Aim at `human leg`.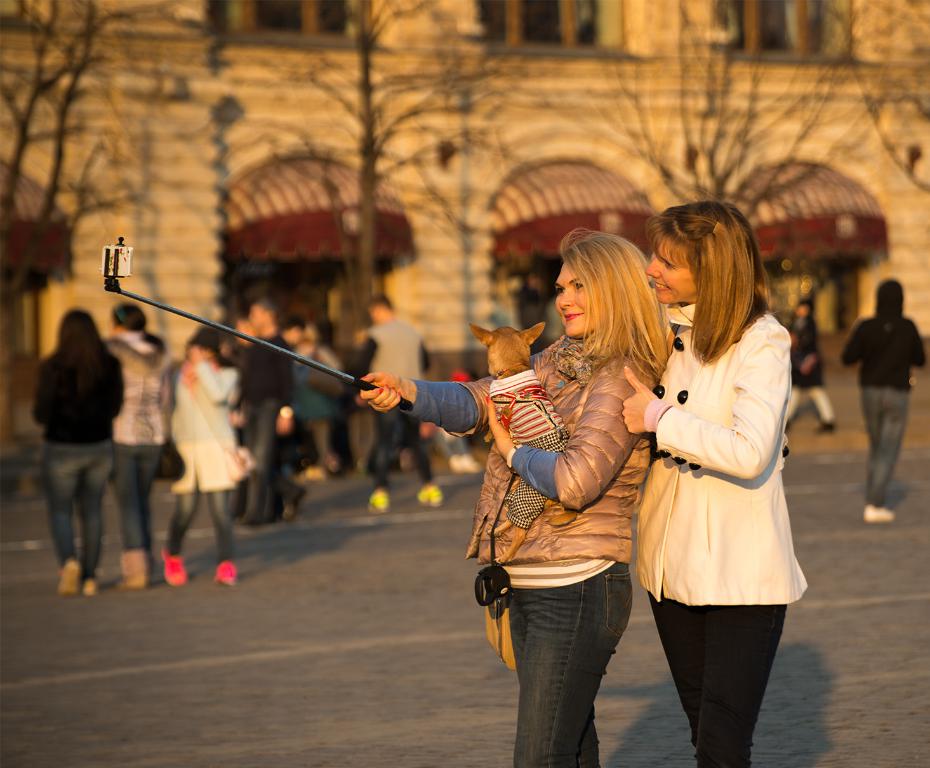
Aimed at l=118, t=442, r=140, b=587.
